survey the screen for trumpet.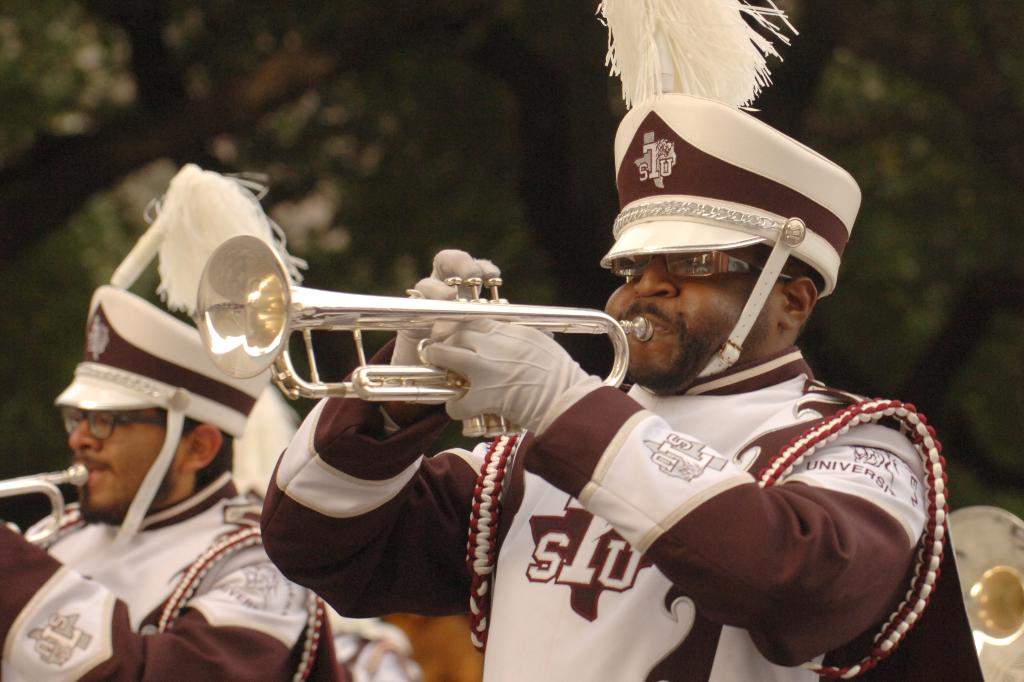
Survey found: l=191, t=232, r=653, b=441.
